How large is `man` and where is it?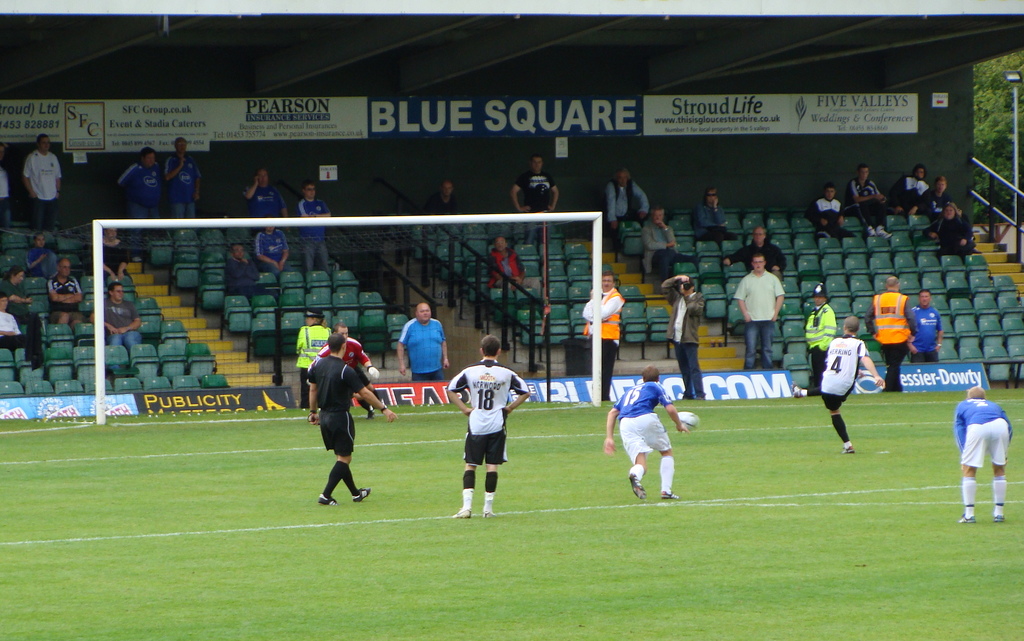
Bounding box: 845 163 894 240.
